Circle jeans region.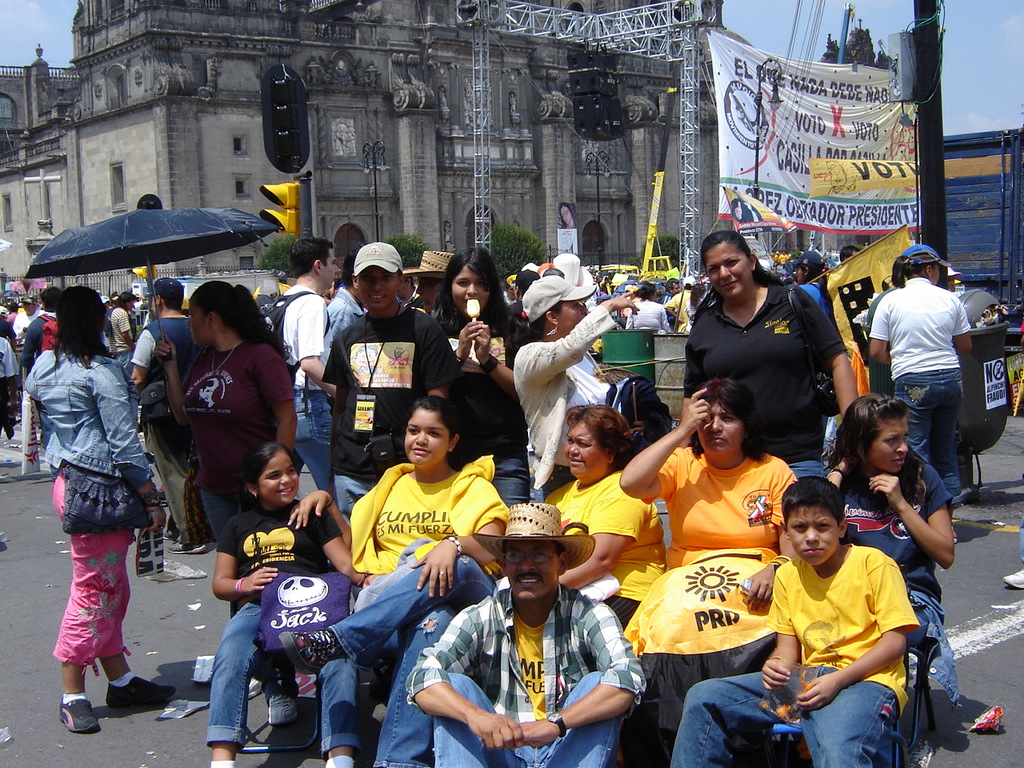
Region: [x1=198, y1=489, x2=241, y2=538].
